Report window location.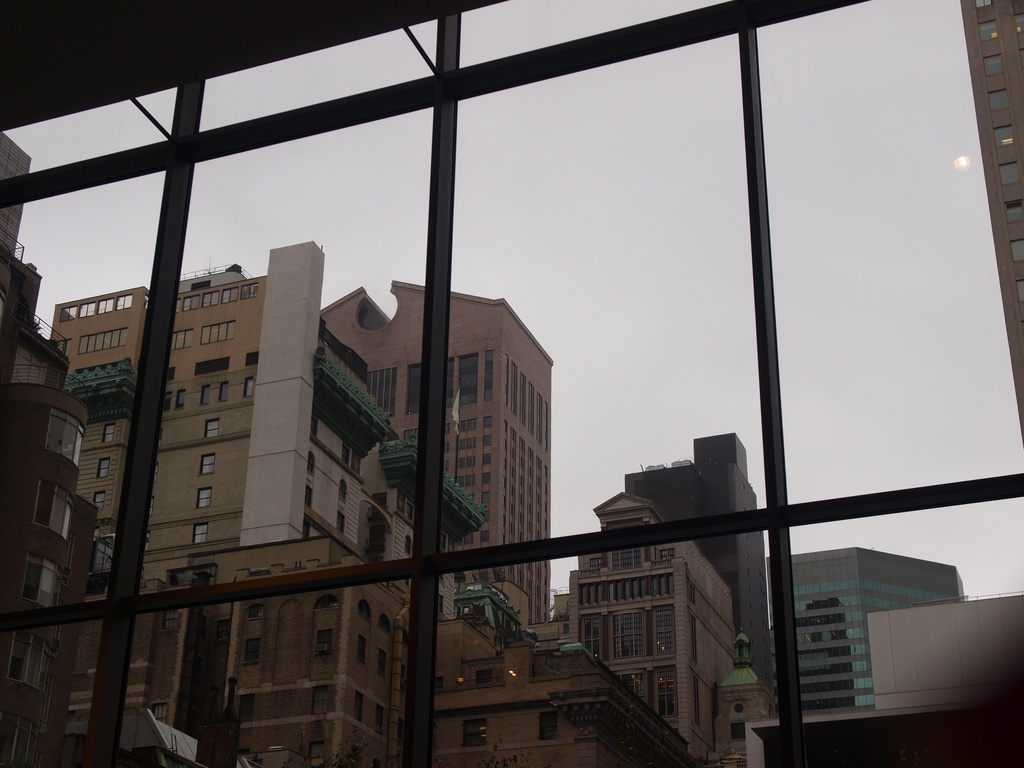
Report: 1006,202,1023,225.
